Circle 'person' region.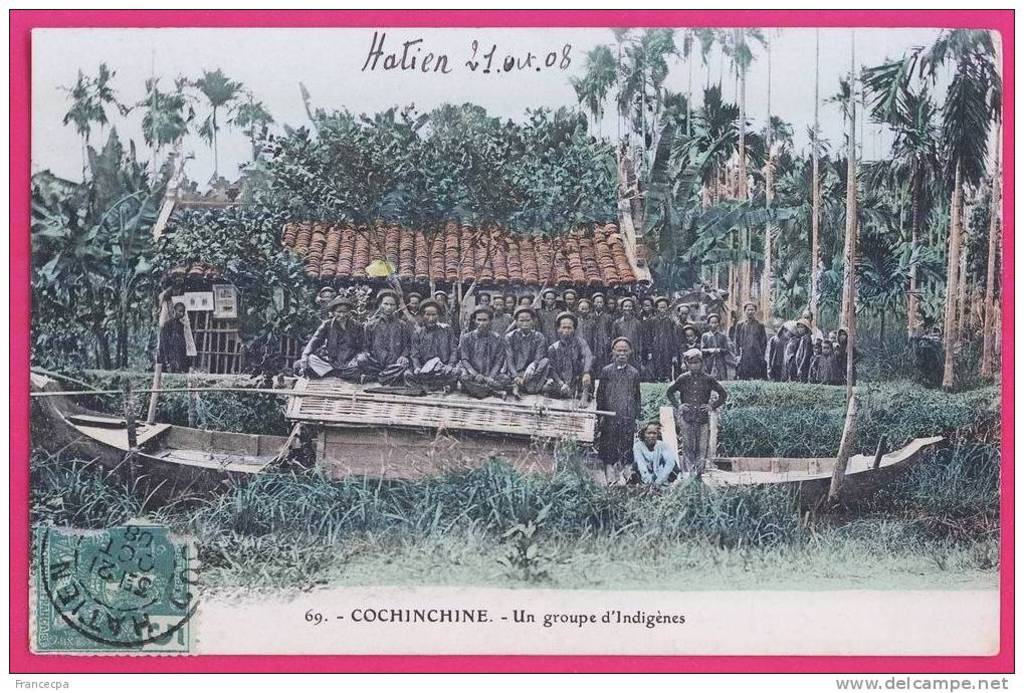
Region: {"x1": 668, "y1": 350, "x2": 727, "y2": 470}.
